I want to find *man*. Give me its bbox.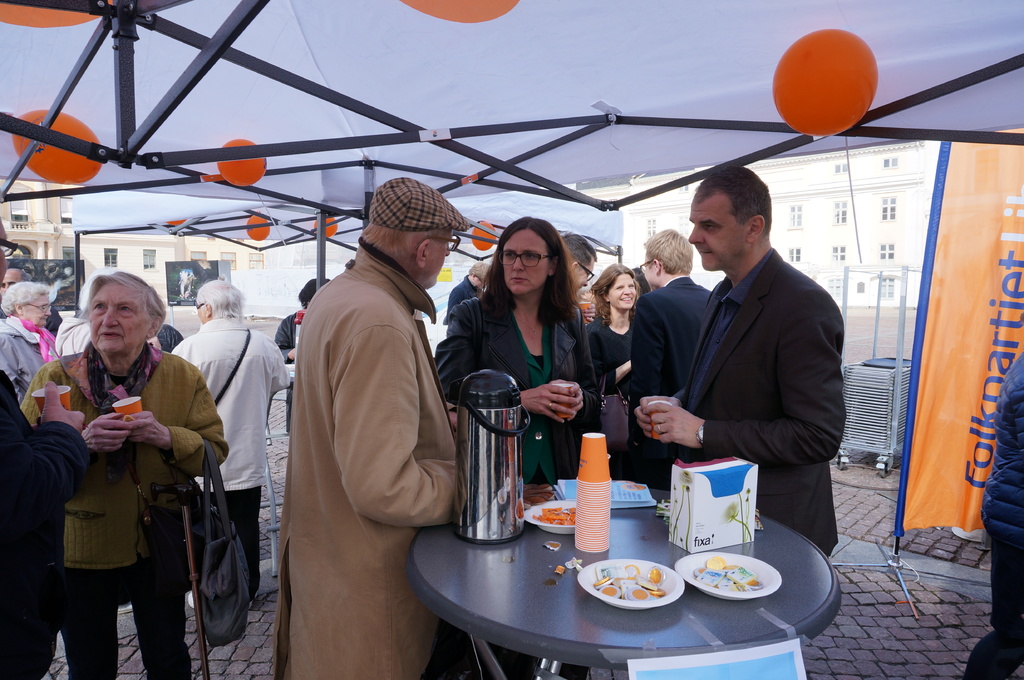
BBox(559, 234, 600, 304).
